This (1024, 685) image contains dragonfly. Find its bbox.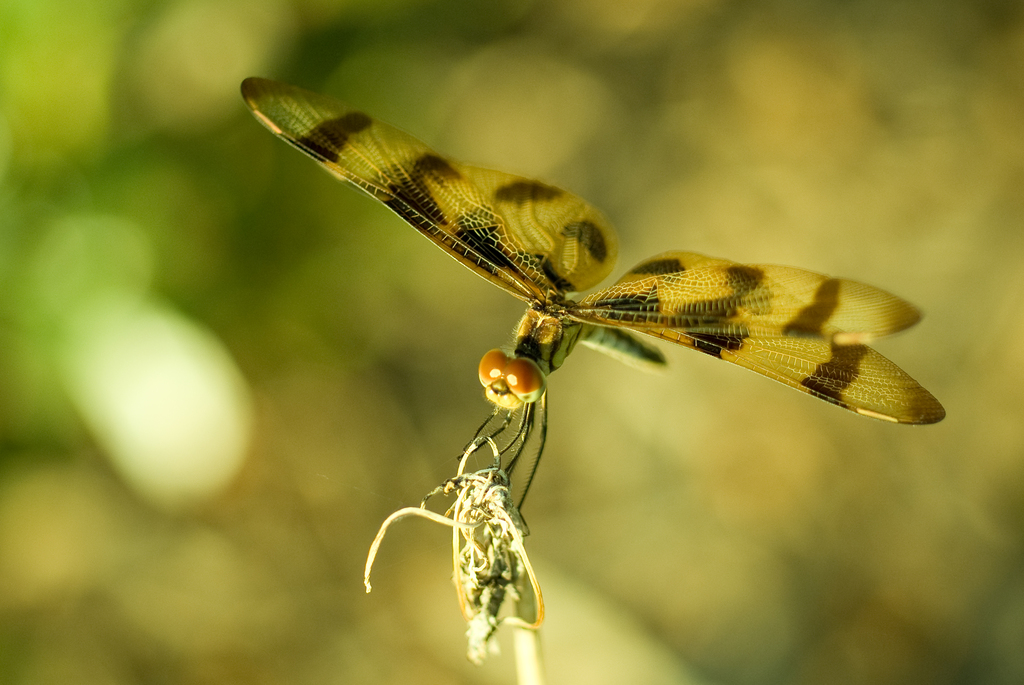
243 72 945 540.
